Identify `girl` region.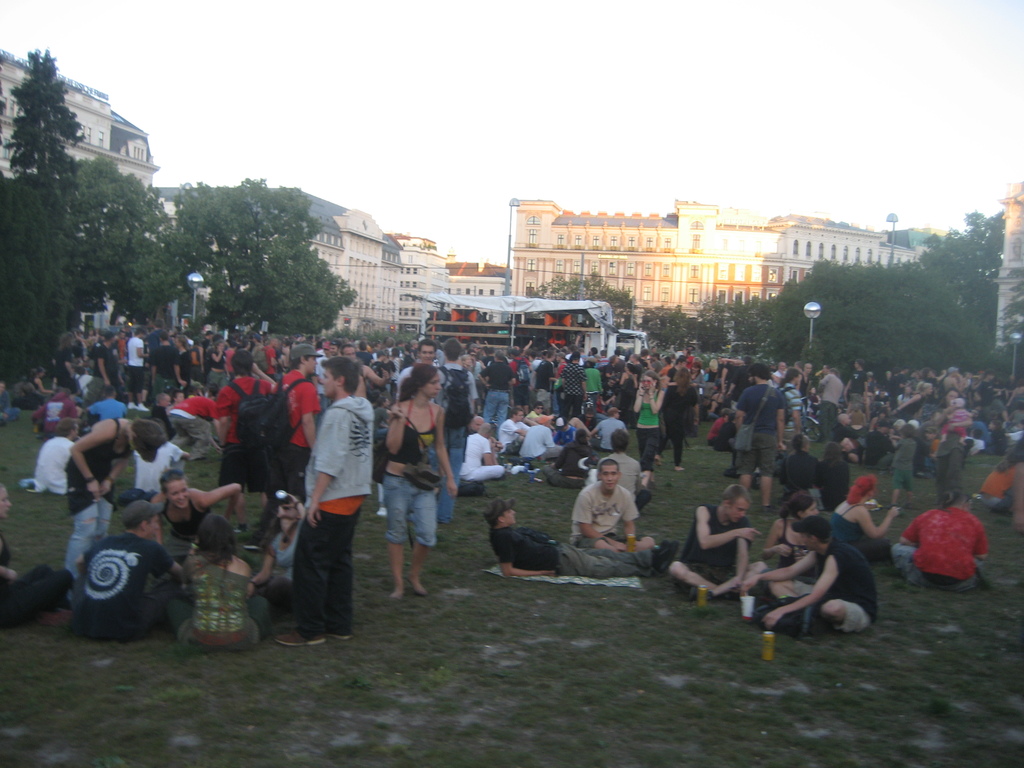
Region: <box>631,368,667,490</box>.
